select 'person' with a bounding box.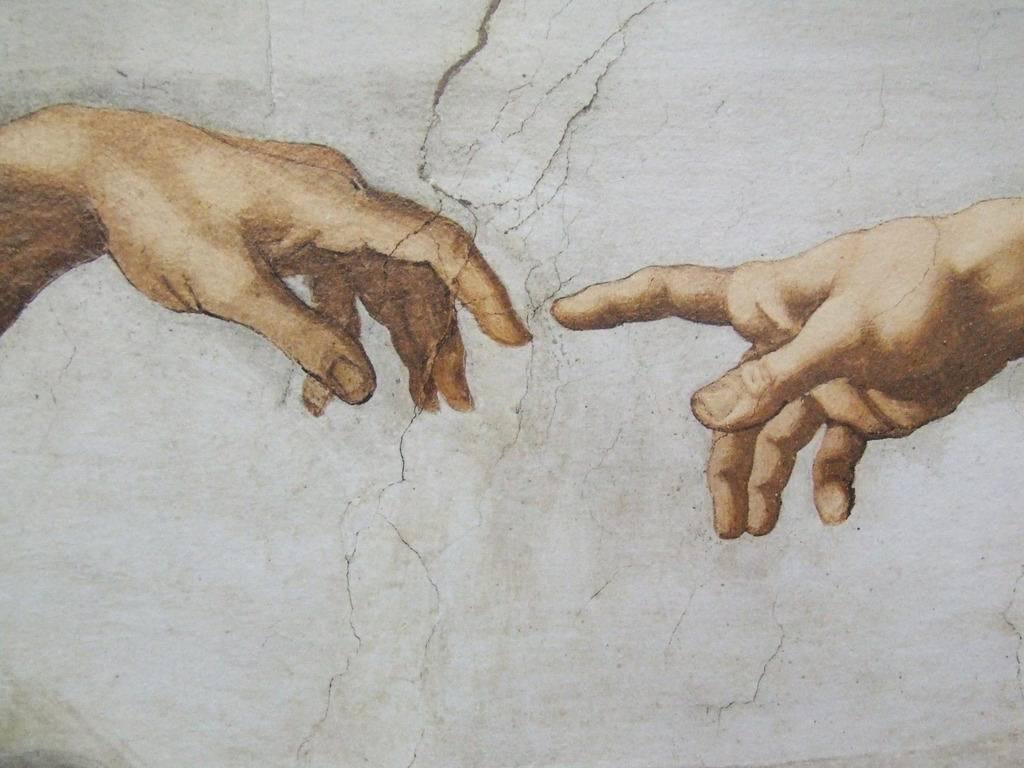
0/104/532/418.
